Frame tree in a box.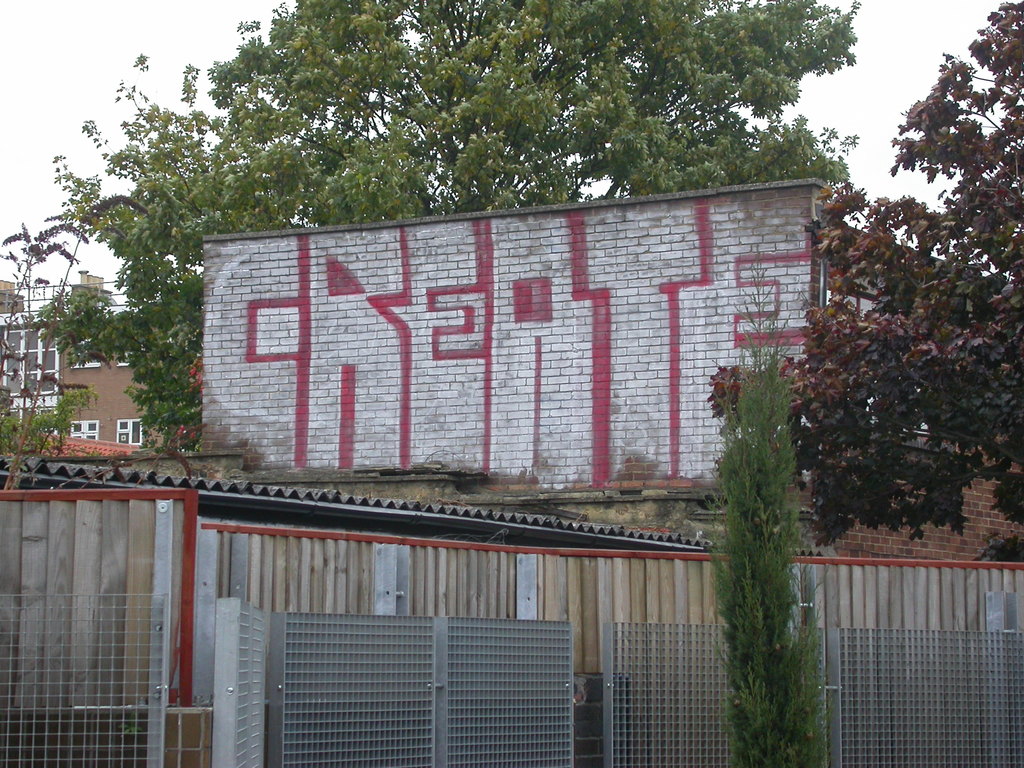
left=2, top=170, right=169, bottom=488.
